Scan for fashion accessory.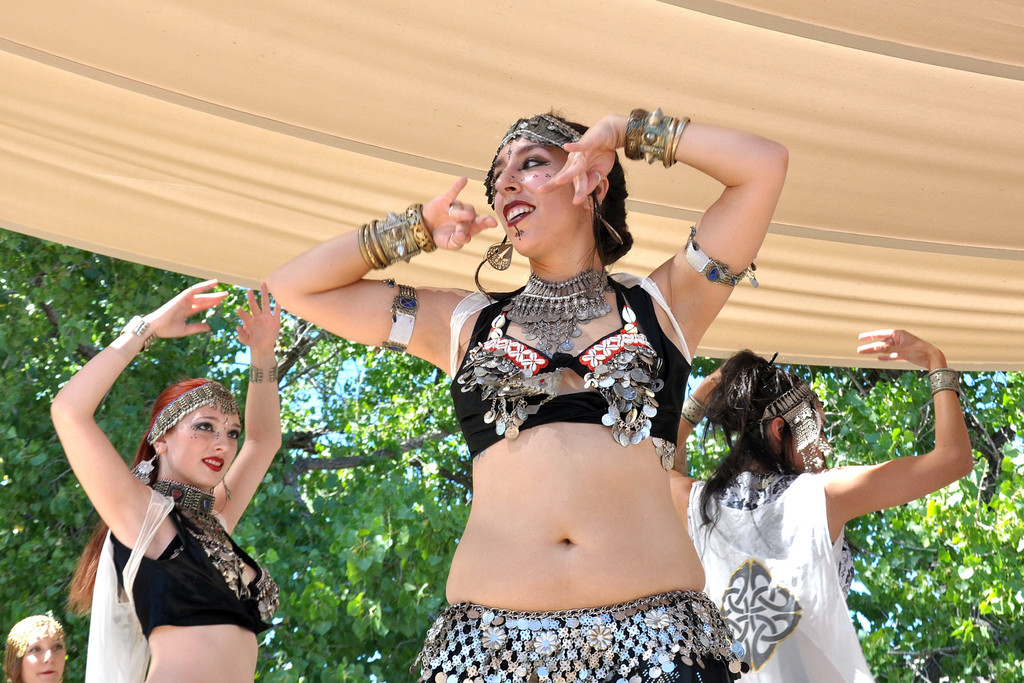
Scan result: [680,397,709,429].
